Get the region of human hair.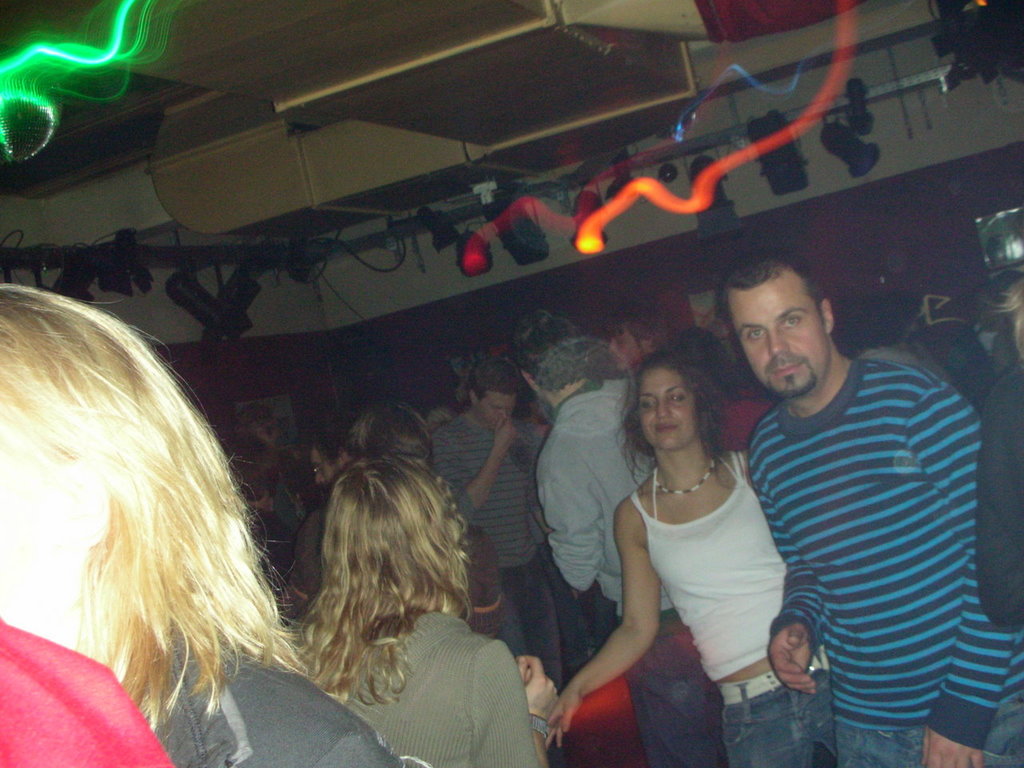
[990, 273, 1023, 365].
